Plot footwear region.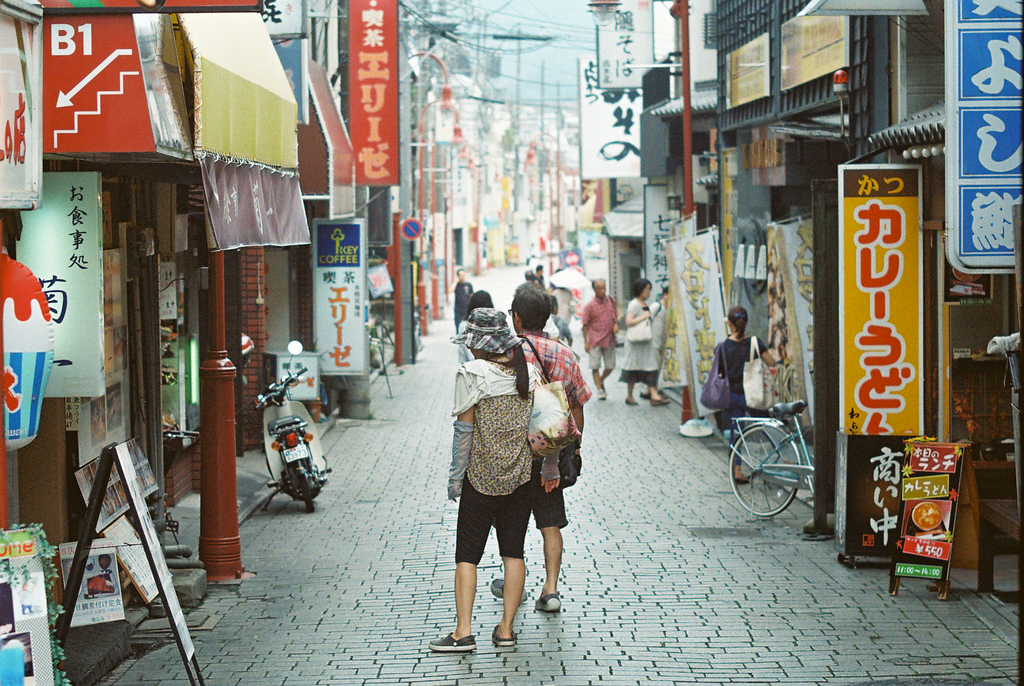
Plotted at [x1=490, y1=575, x2=528, y2=608].
